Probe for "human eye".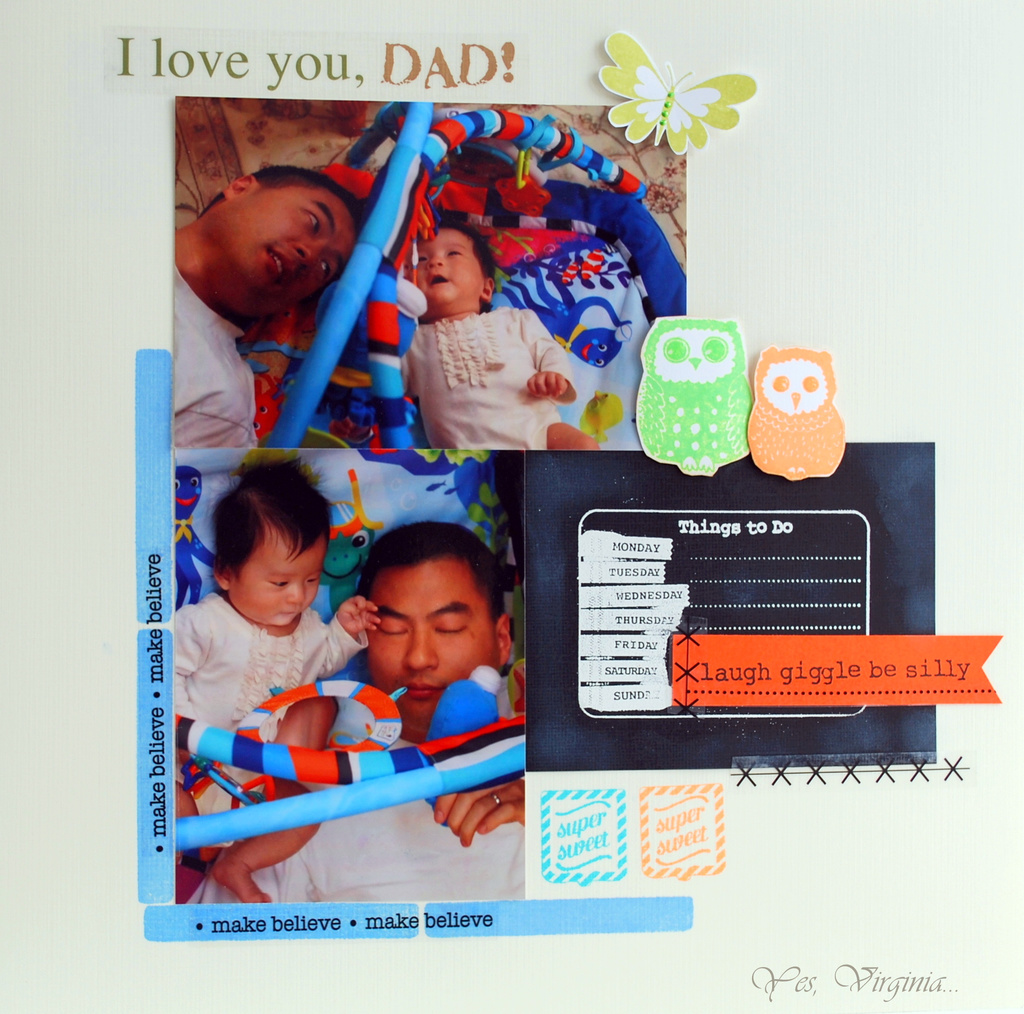
Probe result: (x1=307, y1=575, x2=319, y2=584).
